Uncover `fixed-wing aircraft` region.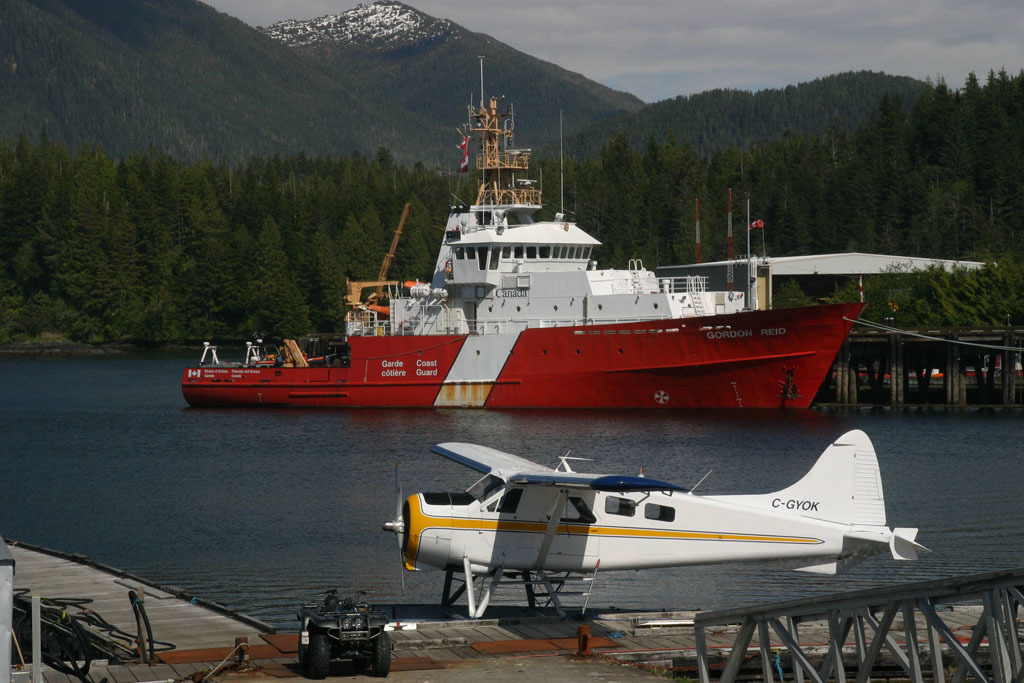
Uncovered: region(385, 430, 929, 623).
